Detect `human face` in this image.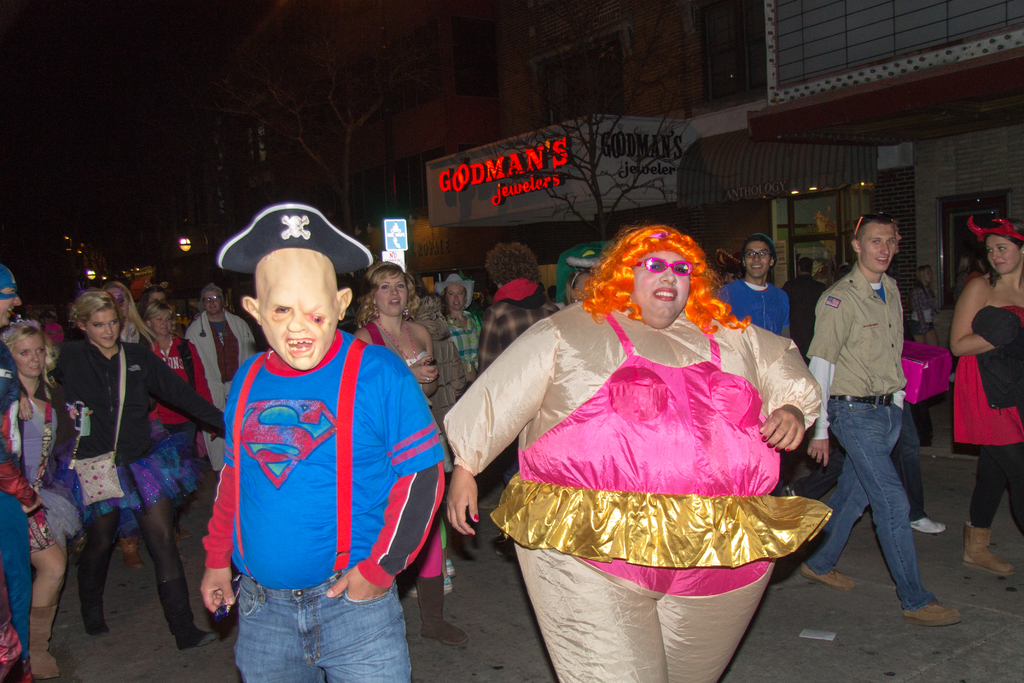
Detection: <region>746, 240, 770, 270</region>.
